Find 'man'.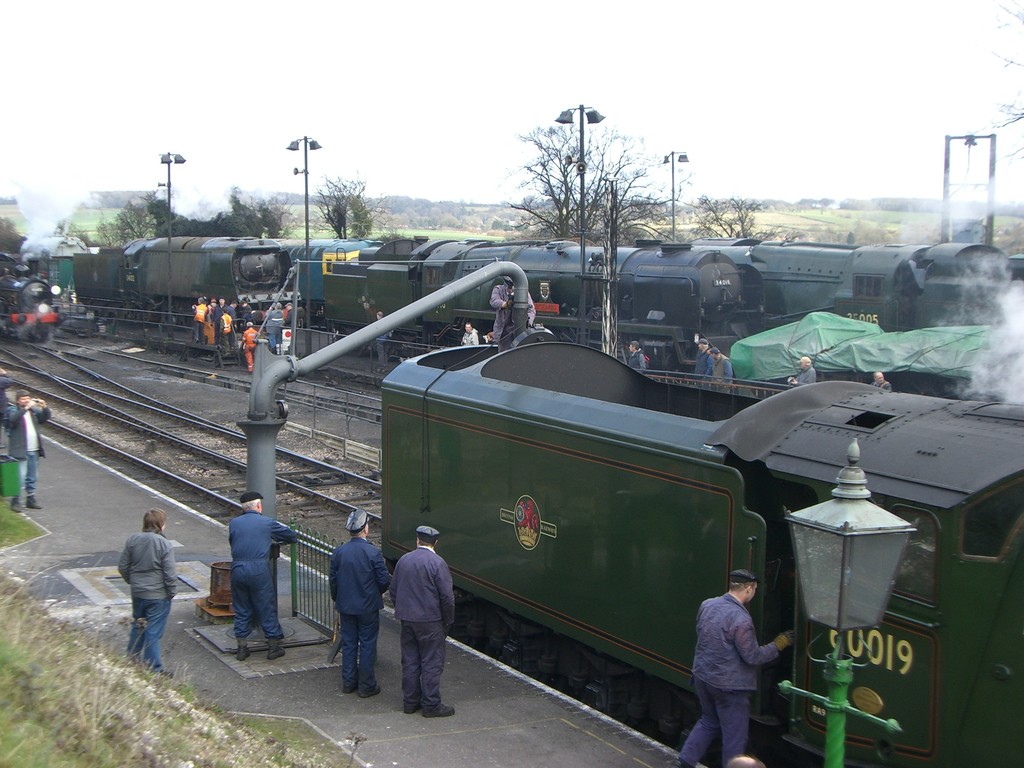
[x1=624, y1=336, x2=650, y2=374].
